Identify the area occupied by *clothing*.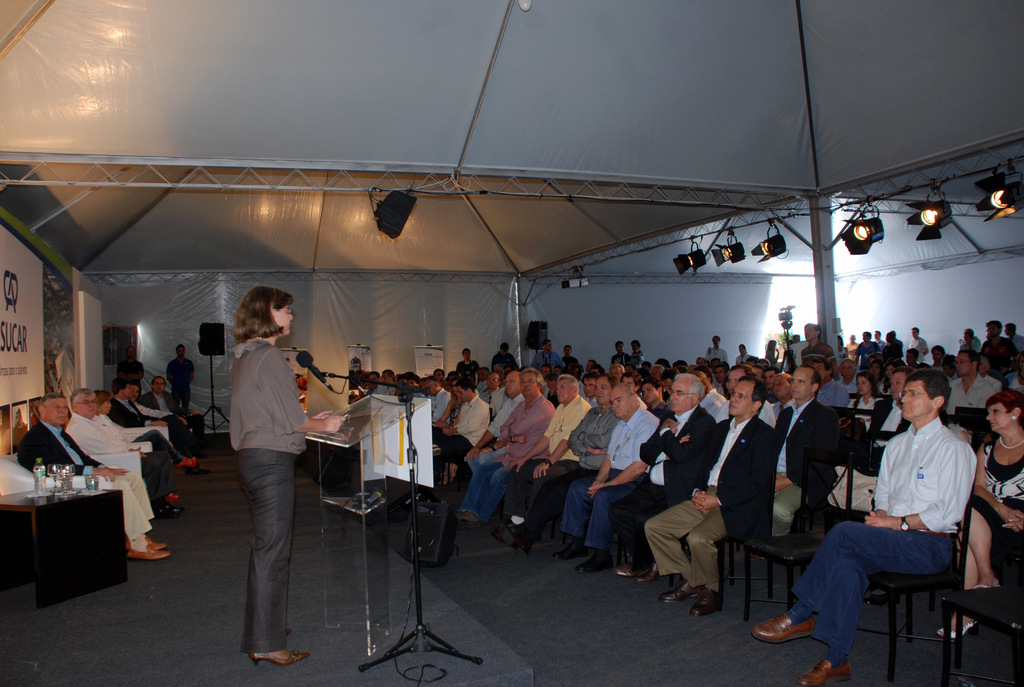
Area: [12, 427, 164, 537].
